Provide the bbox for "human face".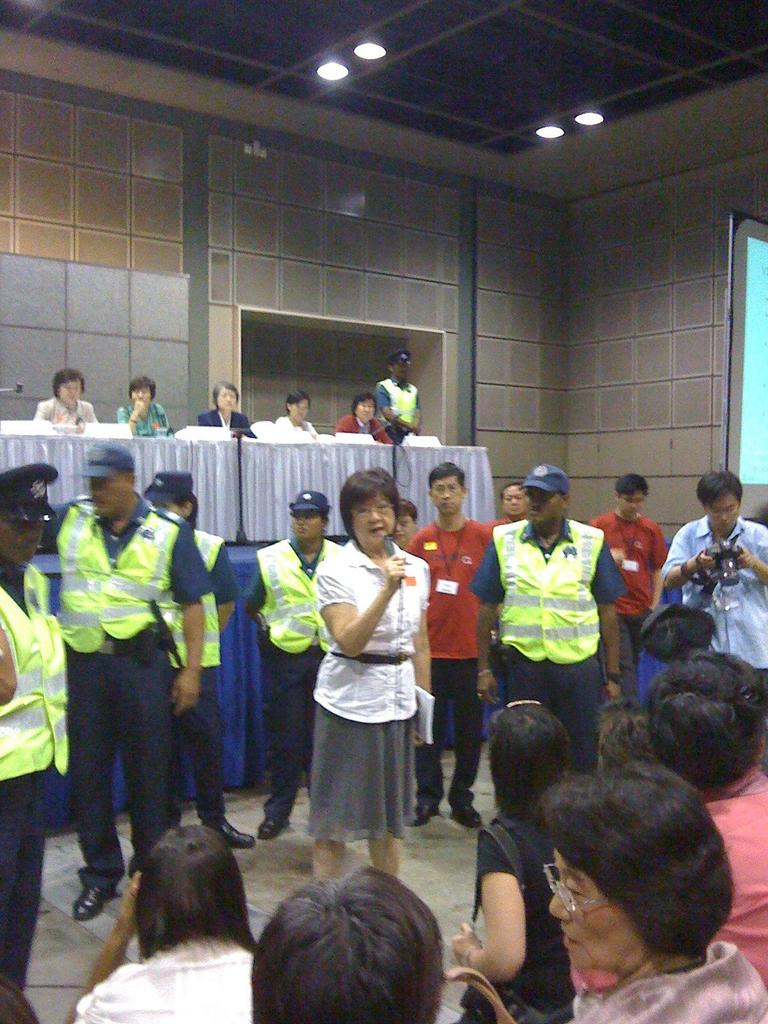
region(132, 387, 151, 408).
